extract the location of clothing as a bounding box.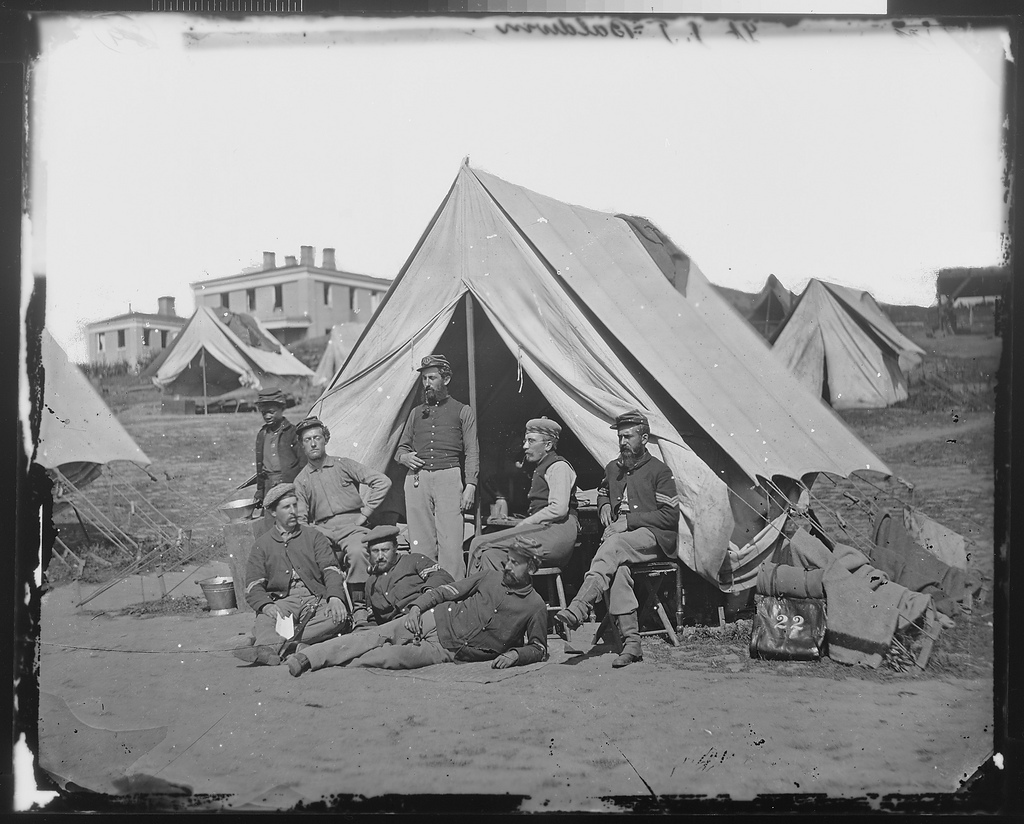
rect(466, 448, 582, 574).
